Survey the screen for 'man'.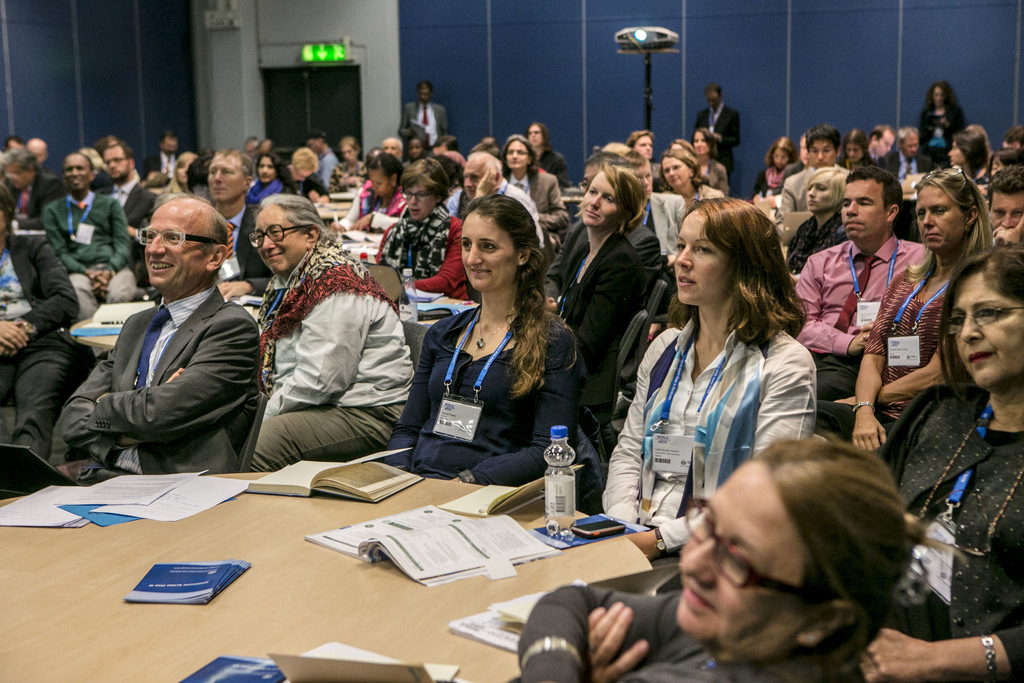
Survey found: box(204, 153, 261, 279).
